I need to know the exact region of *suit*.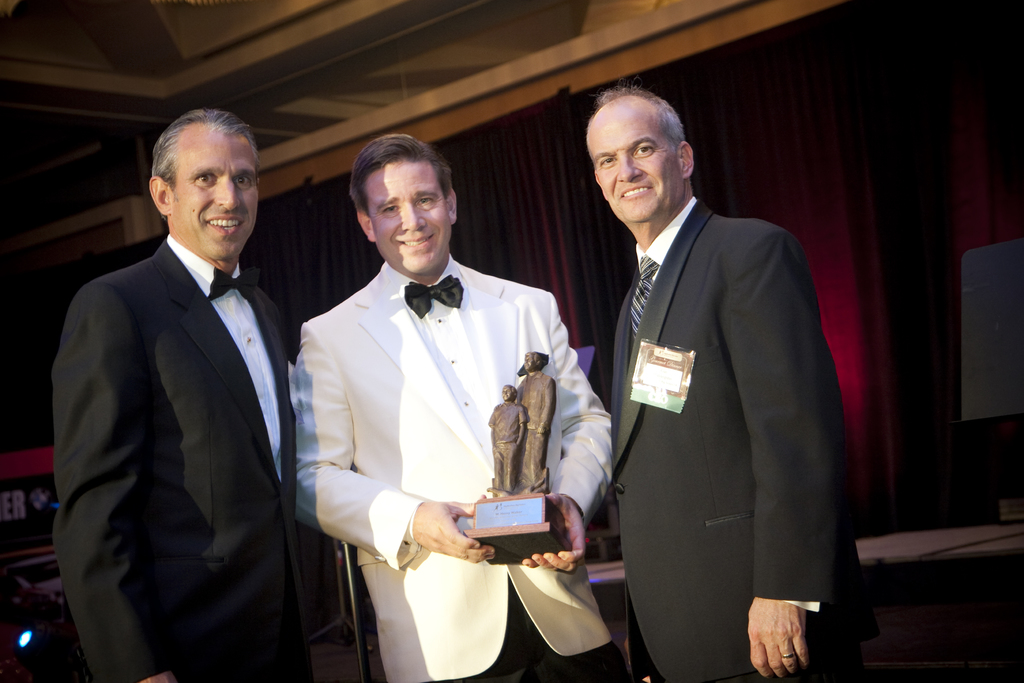
Region: locate(596, 194, 866, 682).
